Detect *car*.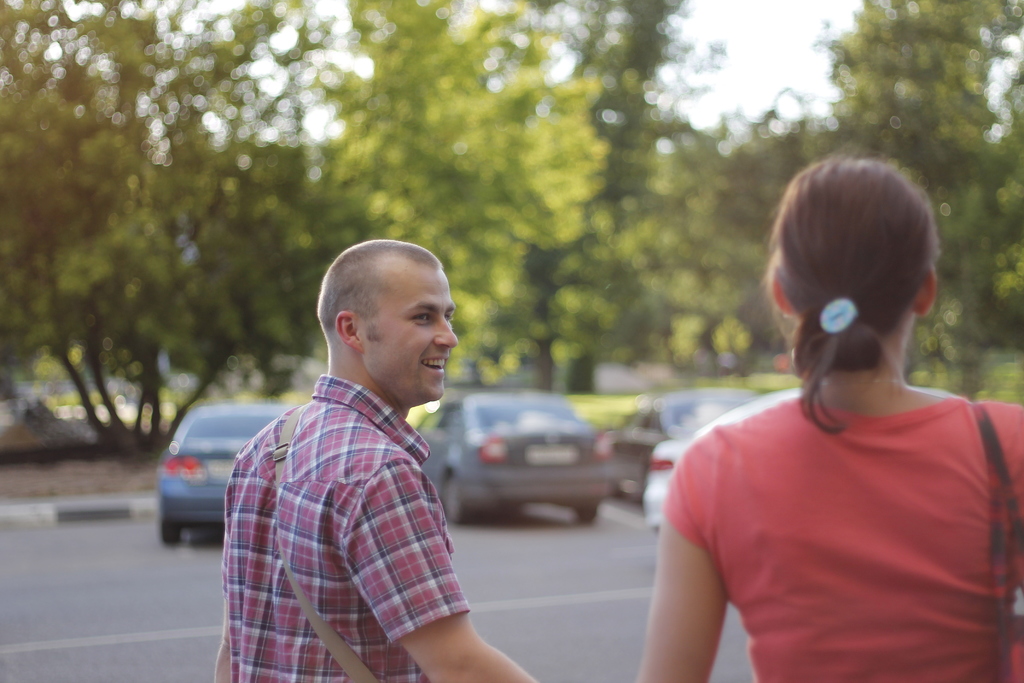
Detected at bbox=(593, 372, 753, 488).
